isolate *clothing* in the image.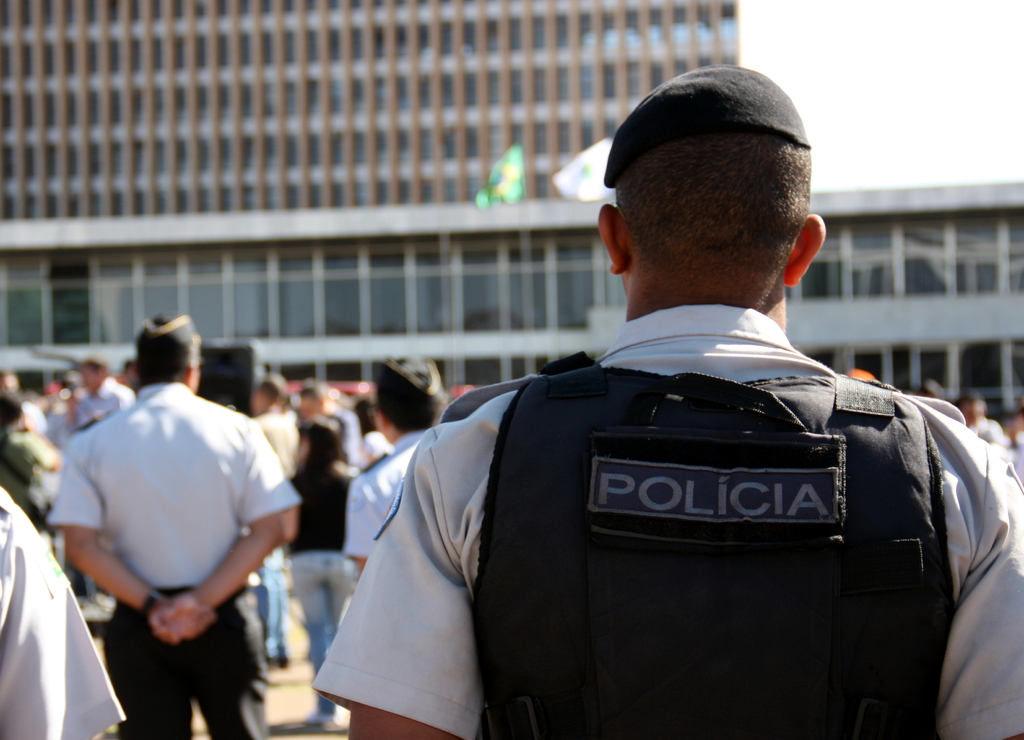
Isolated region: BBox(346, 425, 428, 568).
